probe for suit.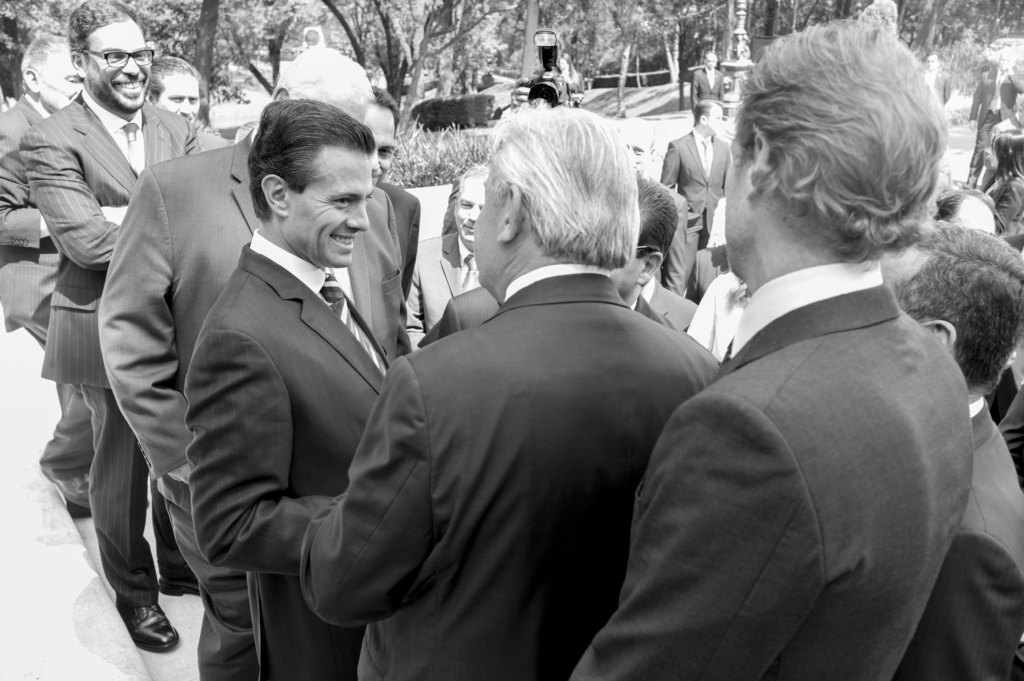
Probe result: (915, 68, 952, 104).
